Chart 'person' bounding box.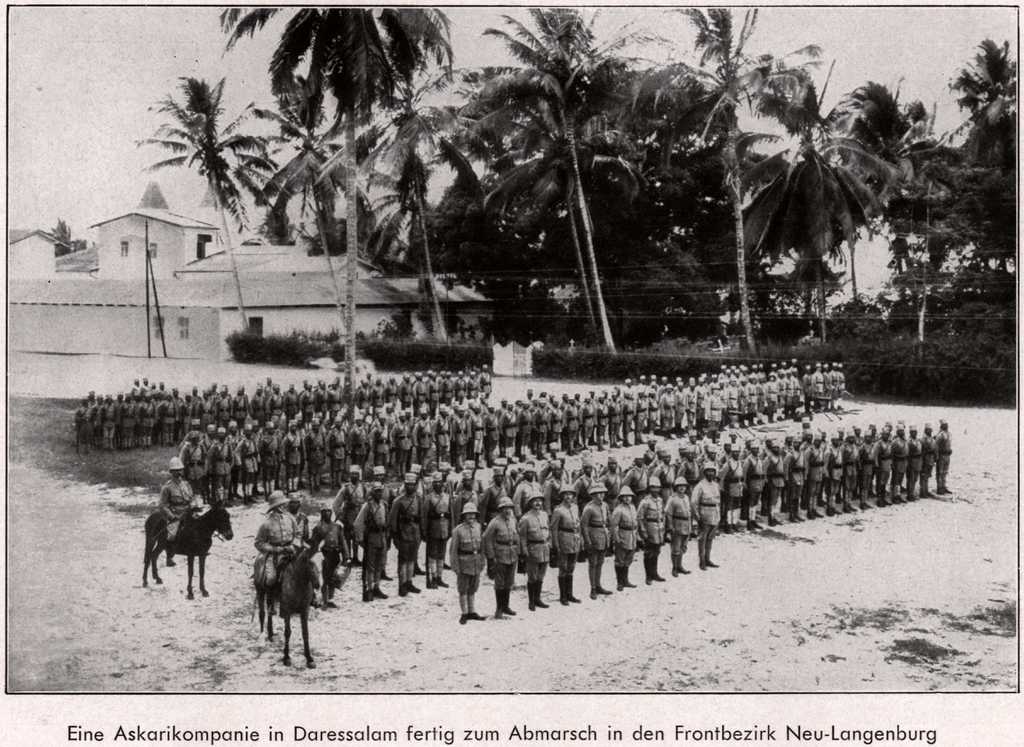
Charted: 452 475 481 518.
